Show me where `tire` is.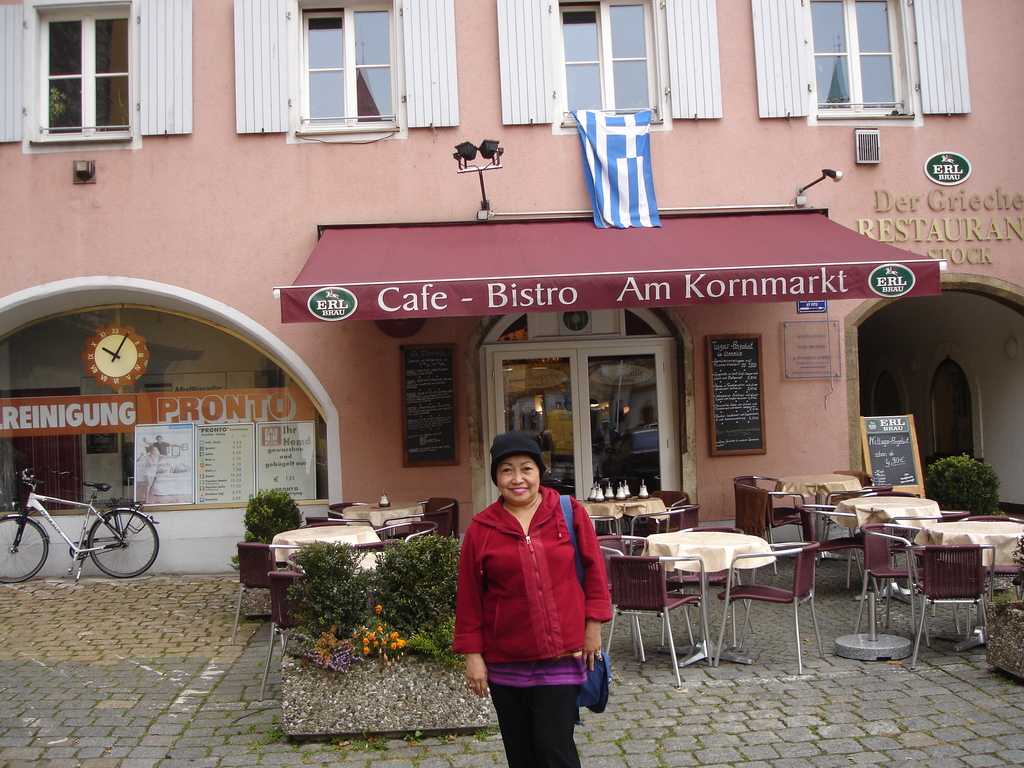
`tire` is at 0 517 48 582.
